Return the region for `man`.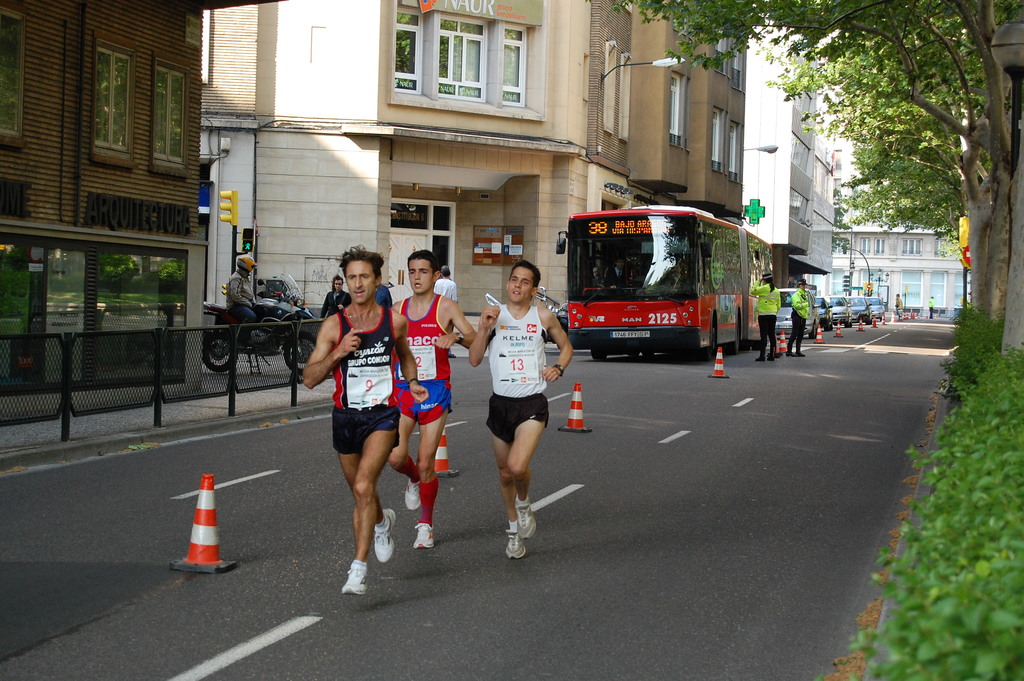
Rect(396, 241, 481, 556).
